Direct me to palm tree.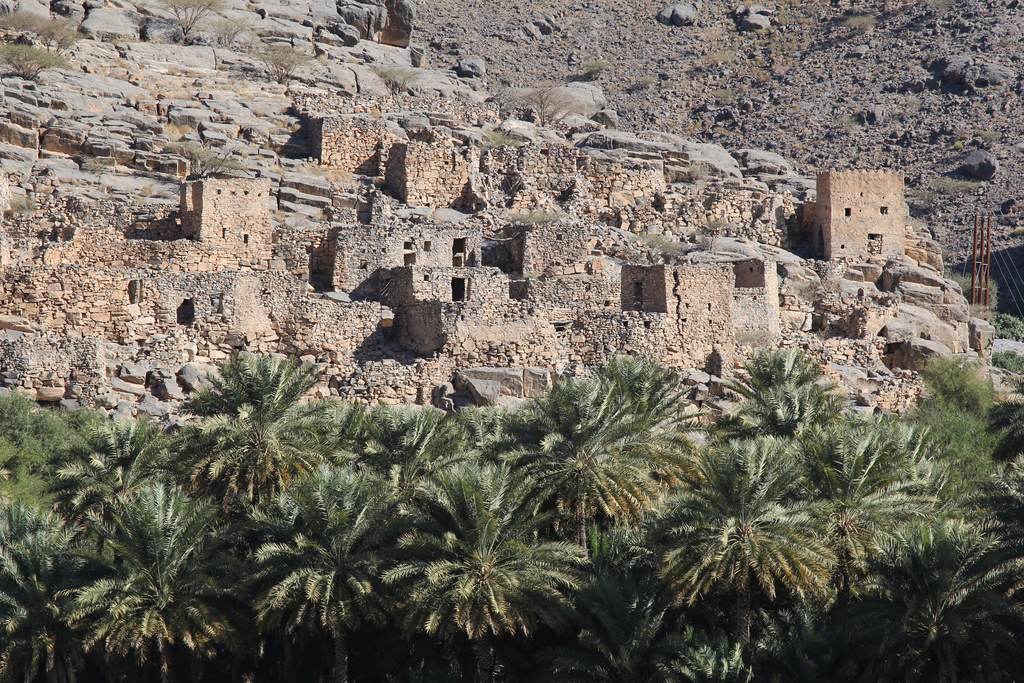
Direction: region(143, 438, 364, 677).
